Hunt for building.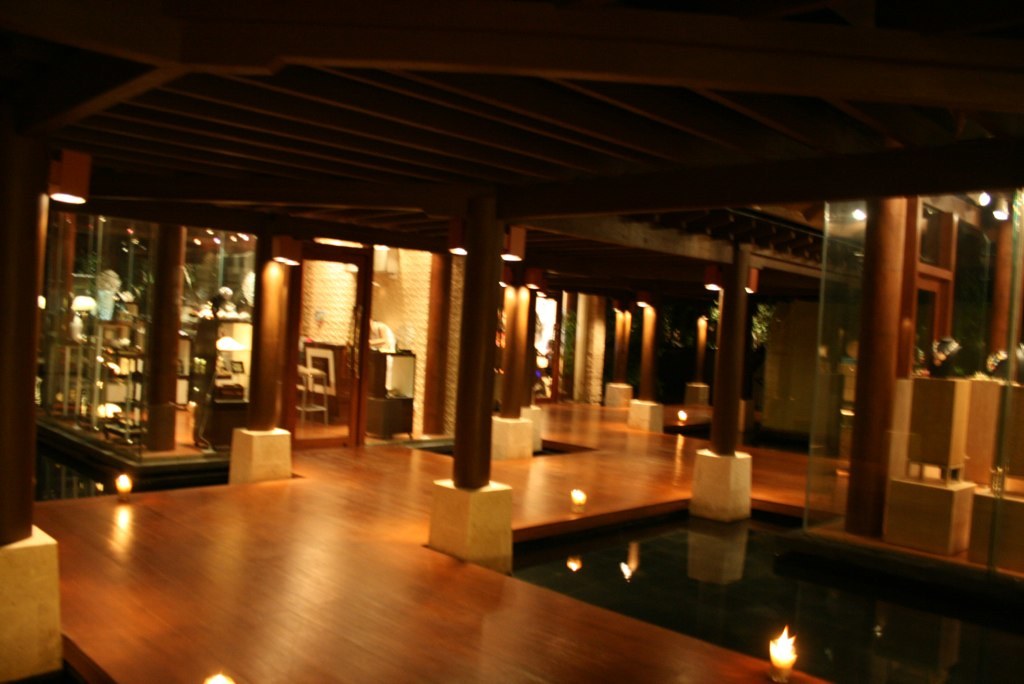
Hunted down at detection(0, 0, 1022, 683).
